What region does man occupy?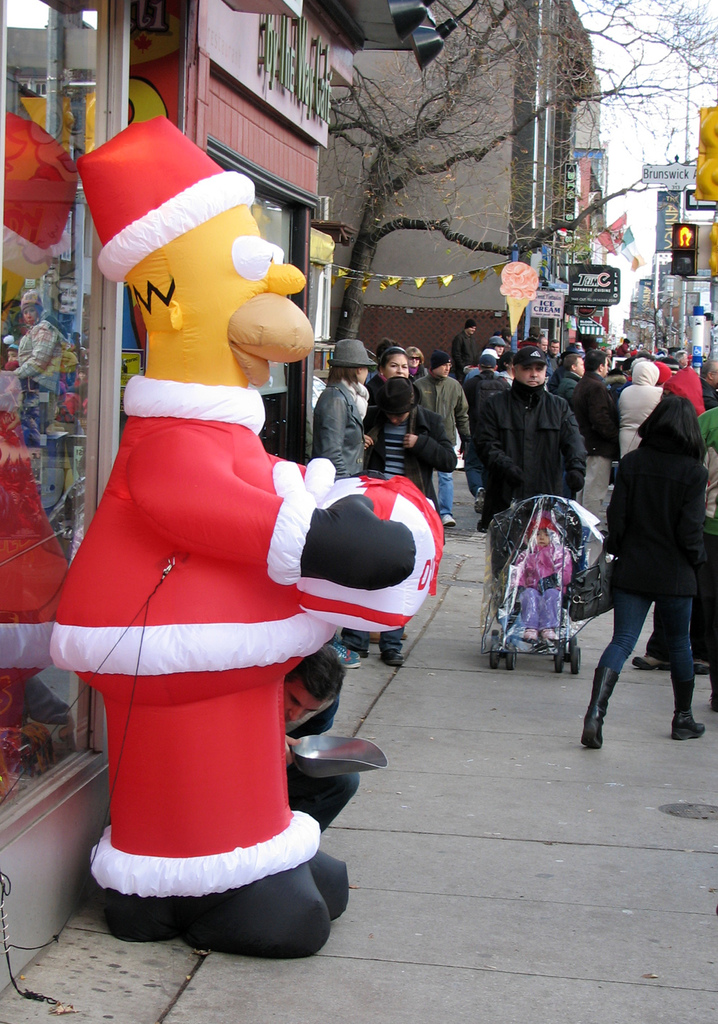
<box>414,353,470,526</box>.
